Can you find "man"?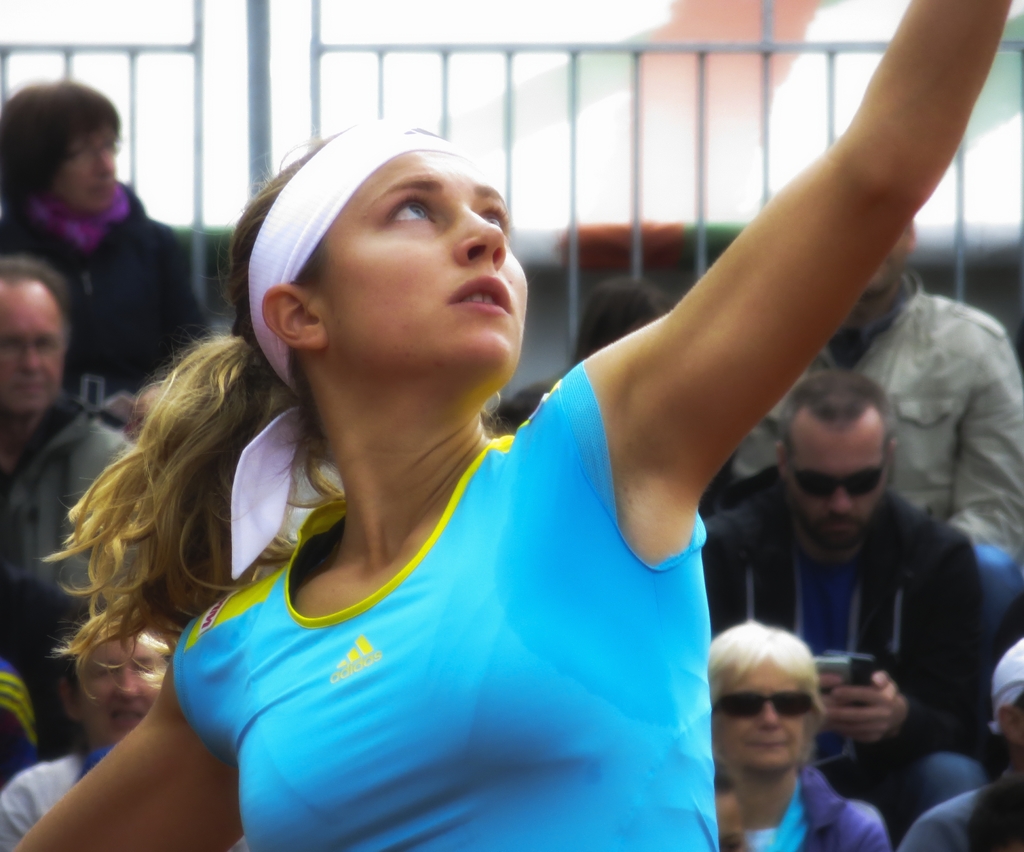
Yes, bounding box: Rect(725, 212, 1023, 568).
